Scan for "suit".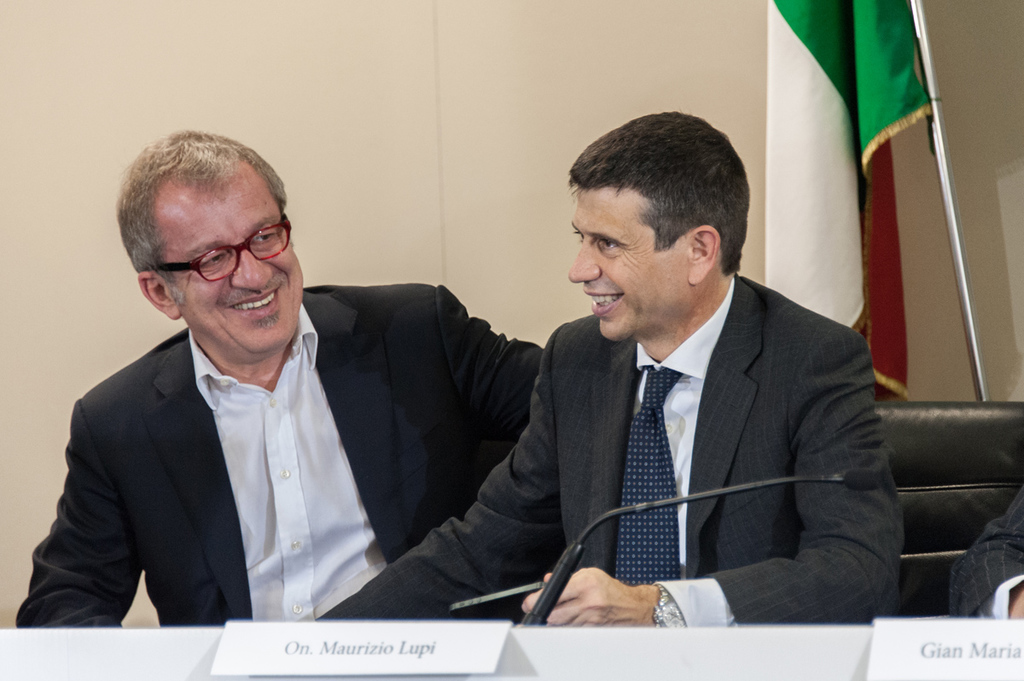
Scan result: (left=14, top=283, right=545, bottom=629).
